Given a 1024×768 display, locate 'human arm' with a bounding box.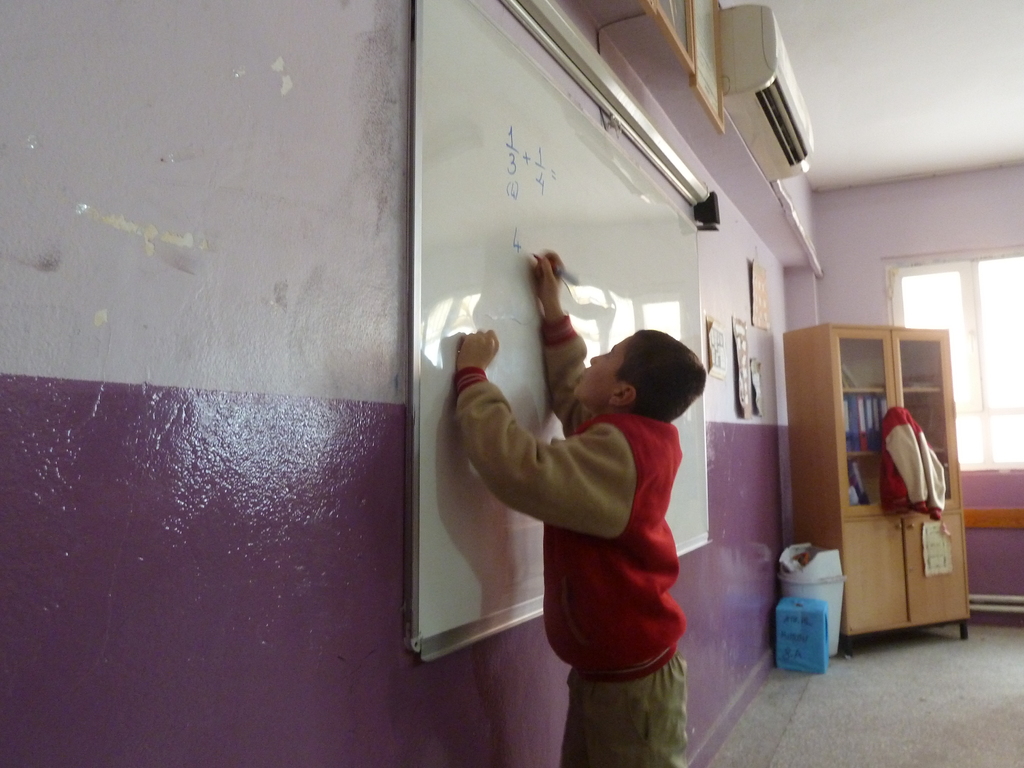
Located: left=454, top=326, right=631, bottom=533.
